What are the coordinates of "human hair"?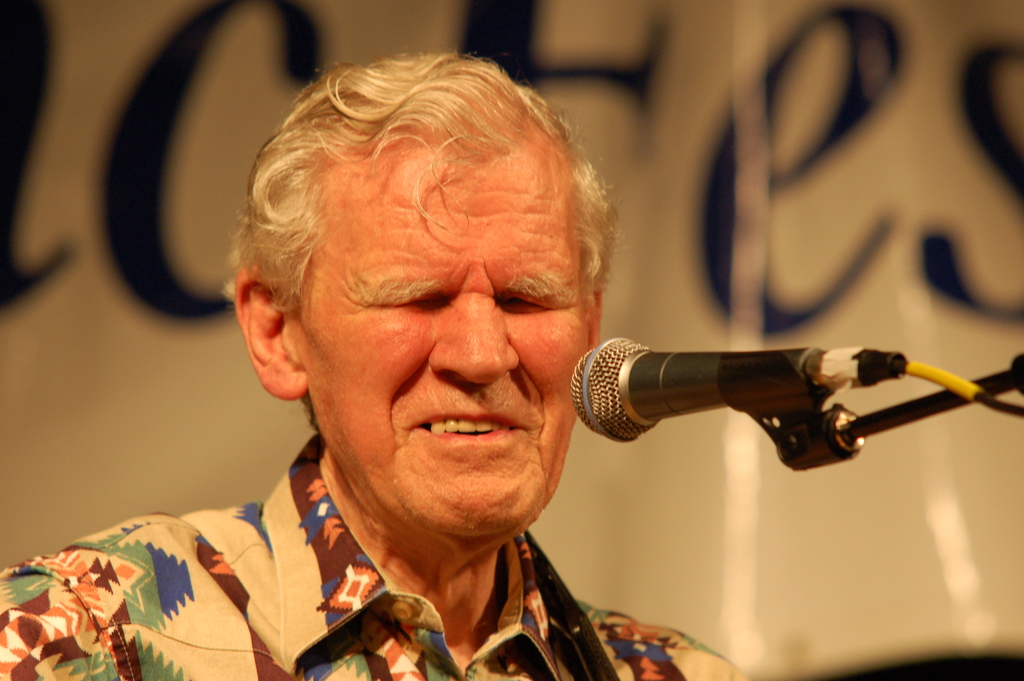
226, 54, 613, 494.
